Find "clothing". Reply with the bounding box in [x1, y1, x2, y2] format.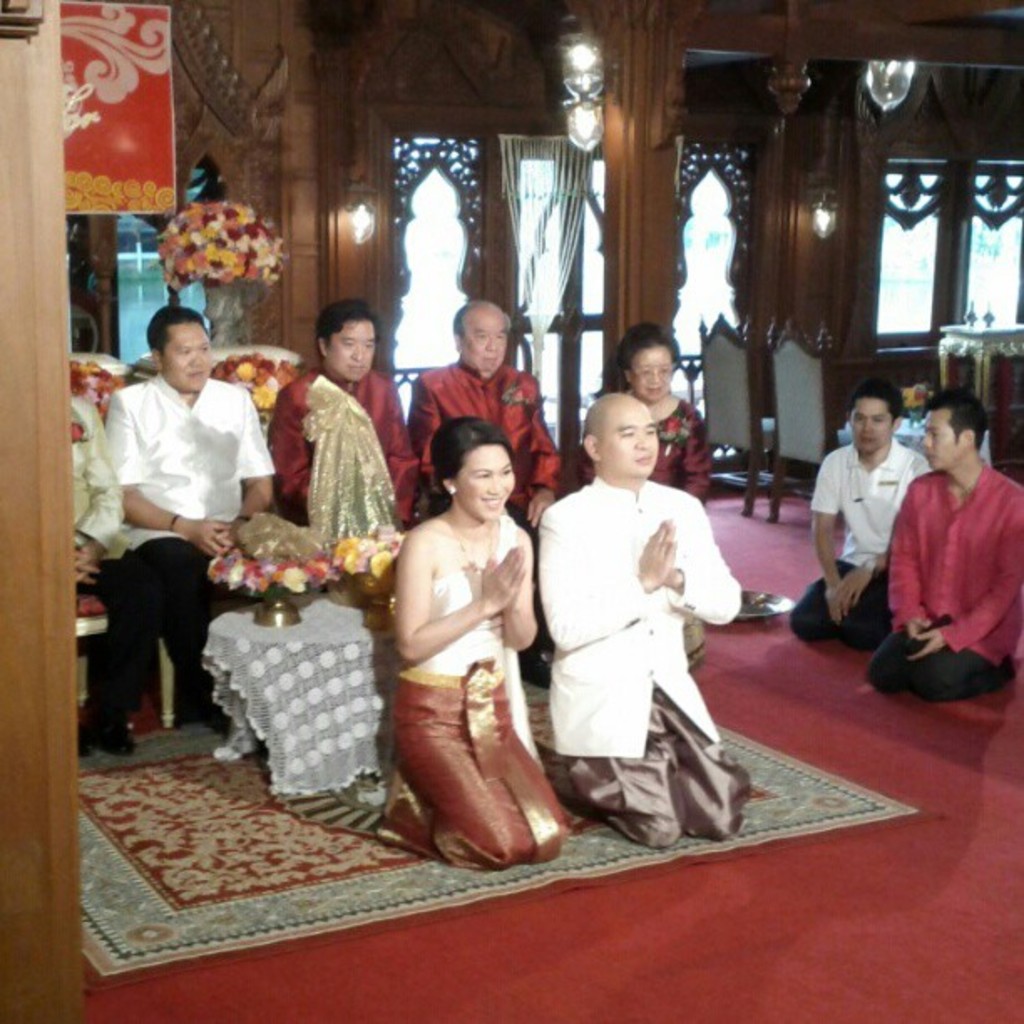
[786, 437, 934, 649].
